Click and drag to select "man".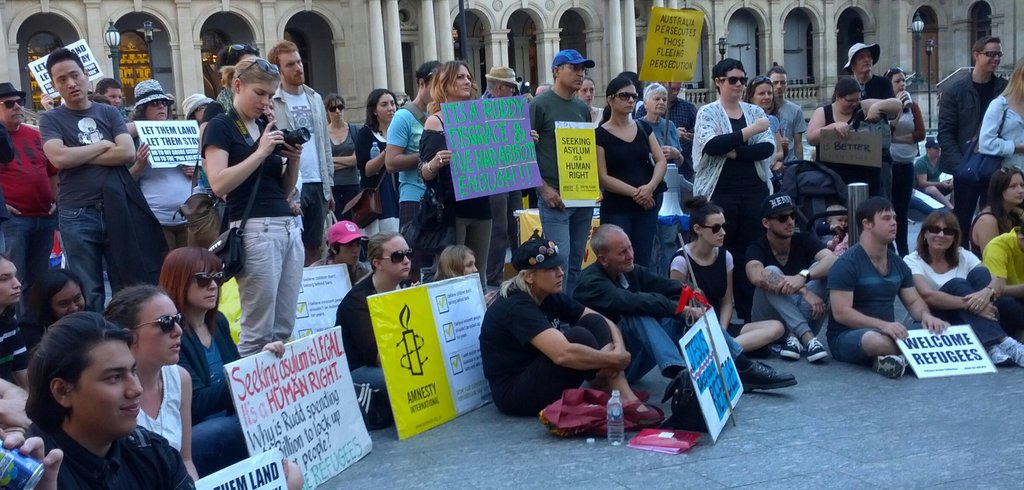
Selection: l=637, t=72, r=702, b=189.
